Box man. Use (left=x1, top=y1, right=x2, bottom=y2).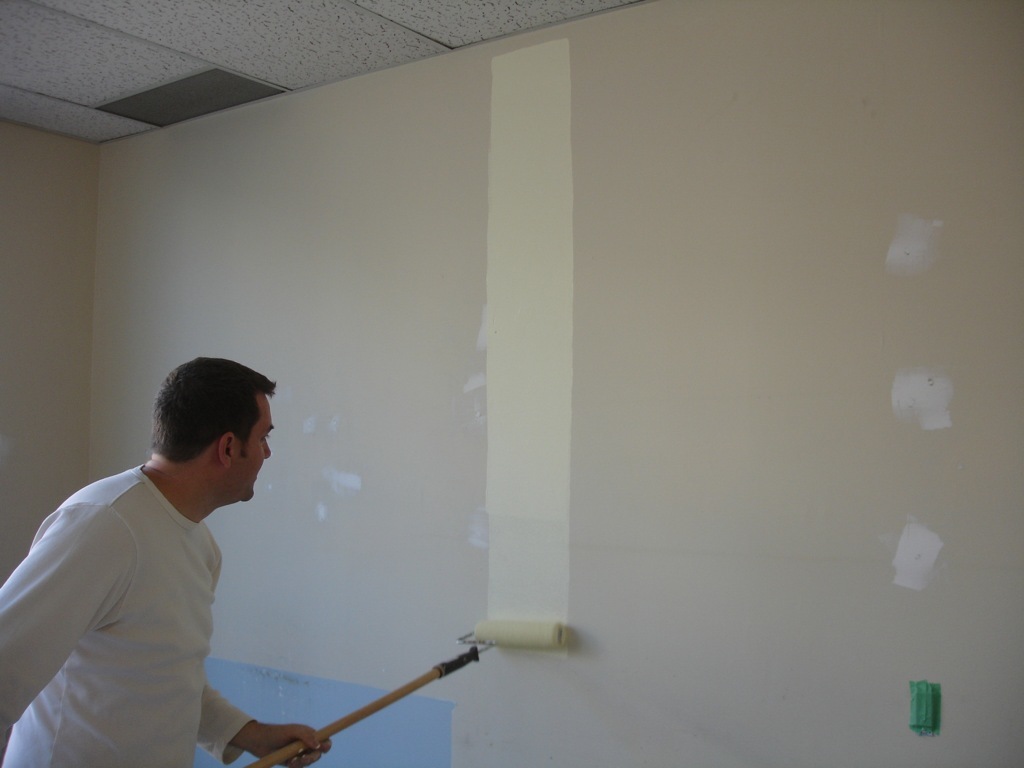
(left=28, top=354, right=318, bottom=744).
